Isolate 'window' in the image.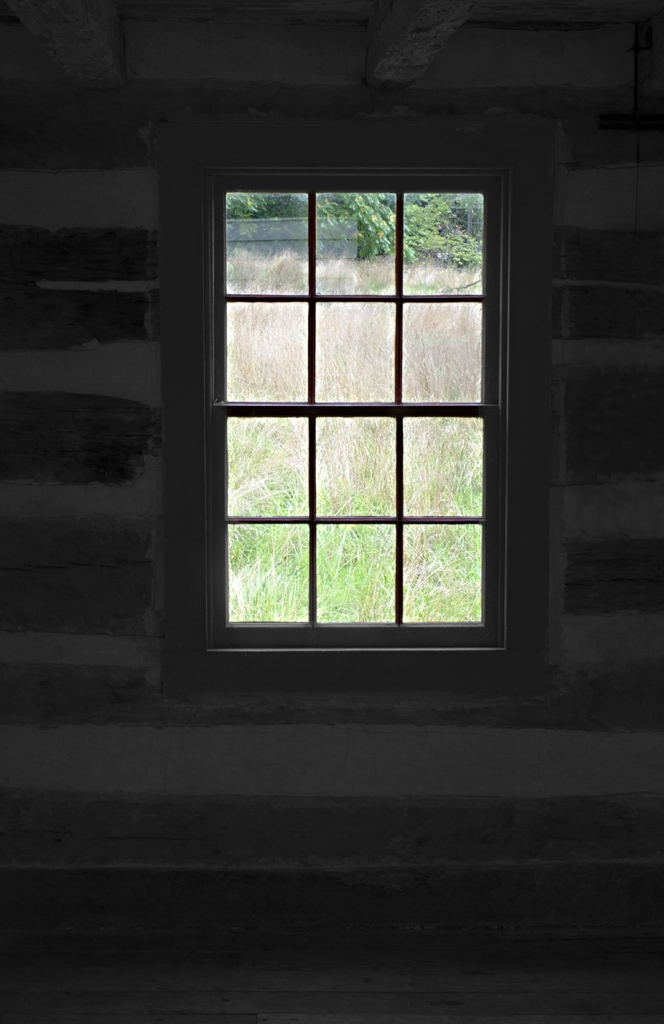
Isolated region: {"x1": 158, "y1": 115, "x2": 563, "y2": 703}.
